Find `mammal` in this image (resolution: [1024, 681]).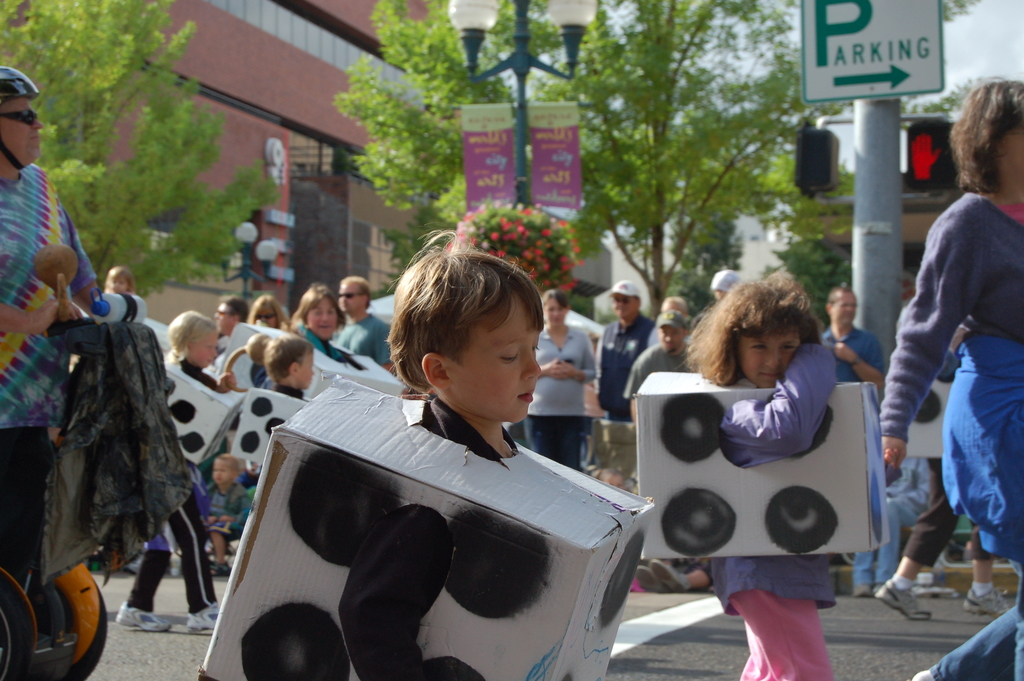
(0,62,90,645).
